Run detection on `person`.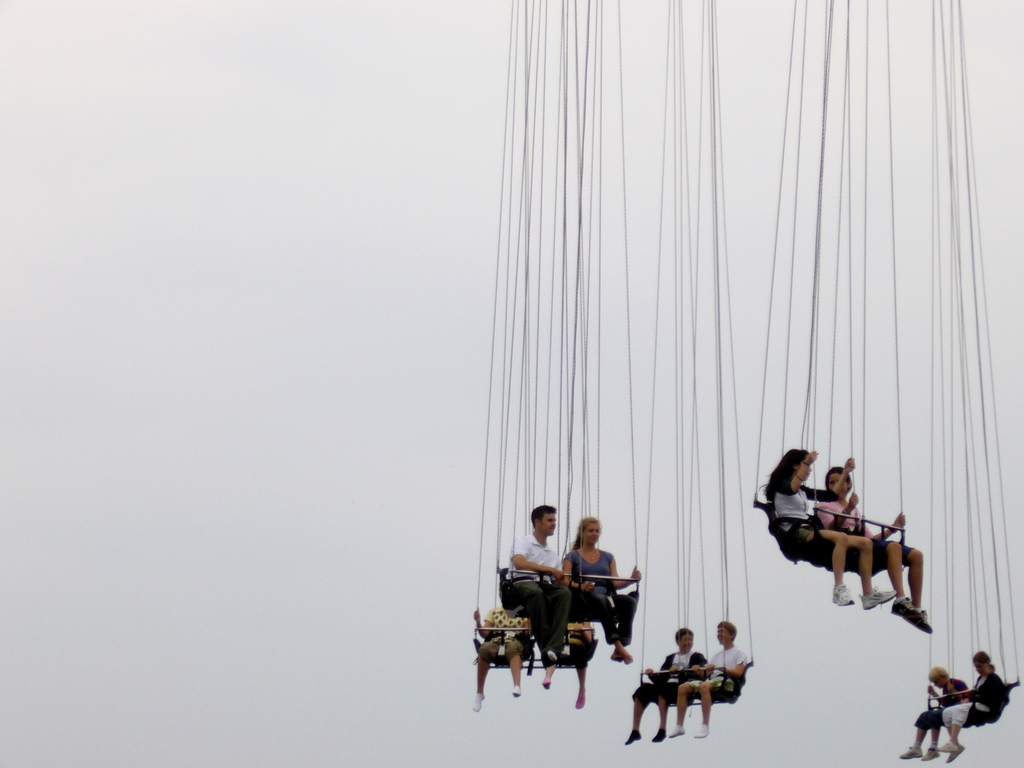
Result: locate(818, 463, 927, 634).
